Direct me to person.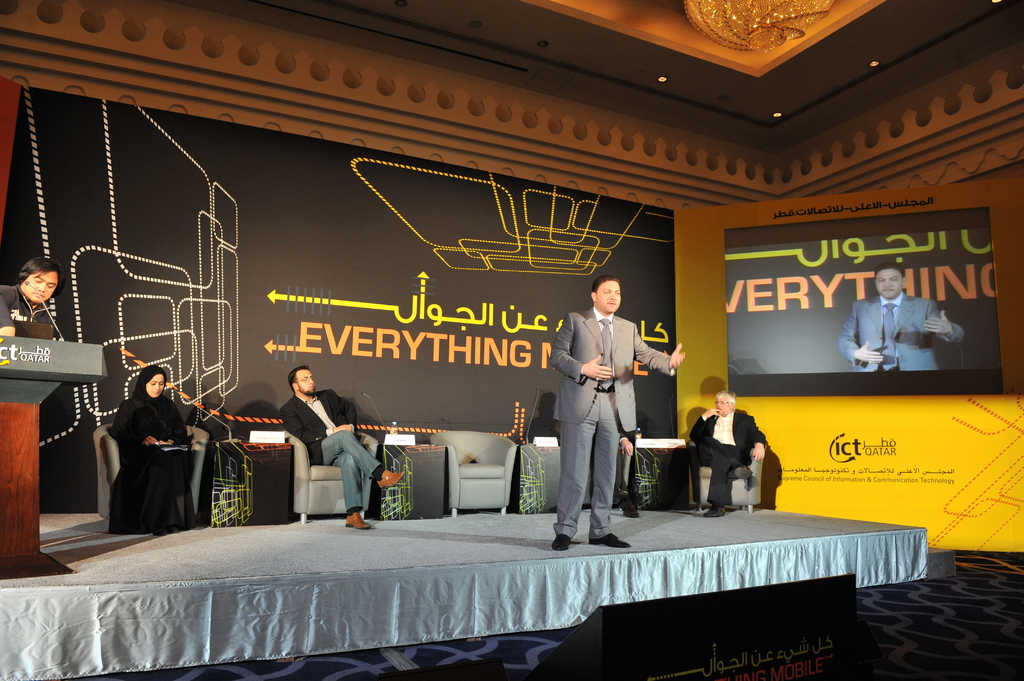
Direction: [left=103, top=360, right=204, bottom=528].
